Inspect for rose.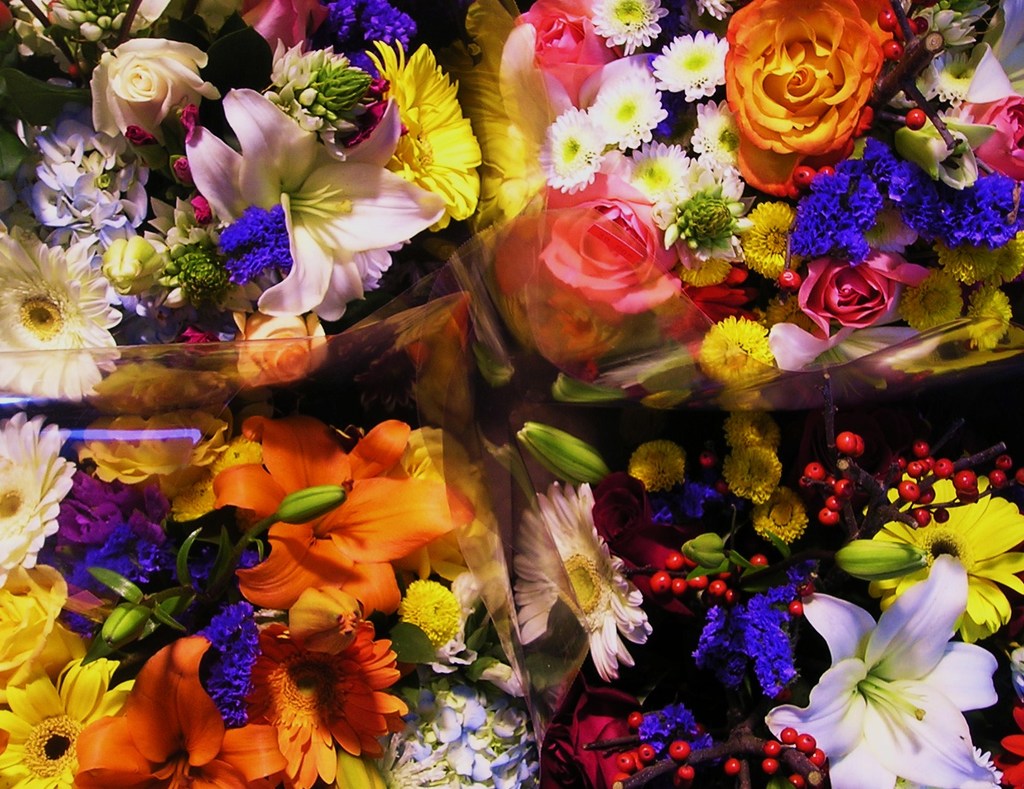
Inspection: bbox=[540, 722, 583, 788].
